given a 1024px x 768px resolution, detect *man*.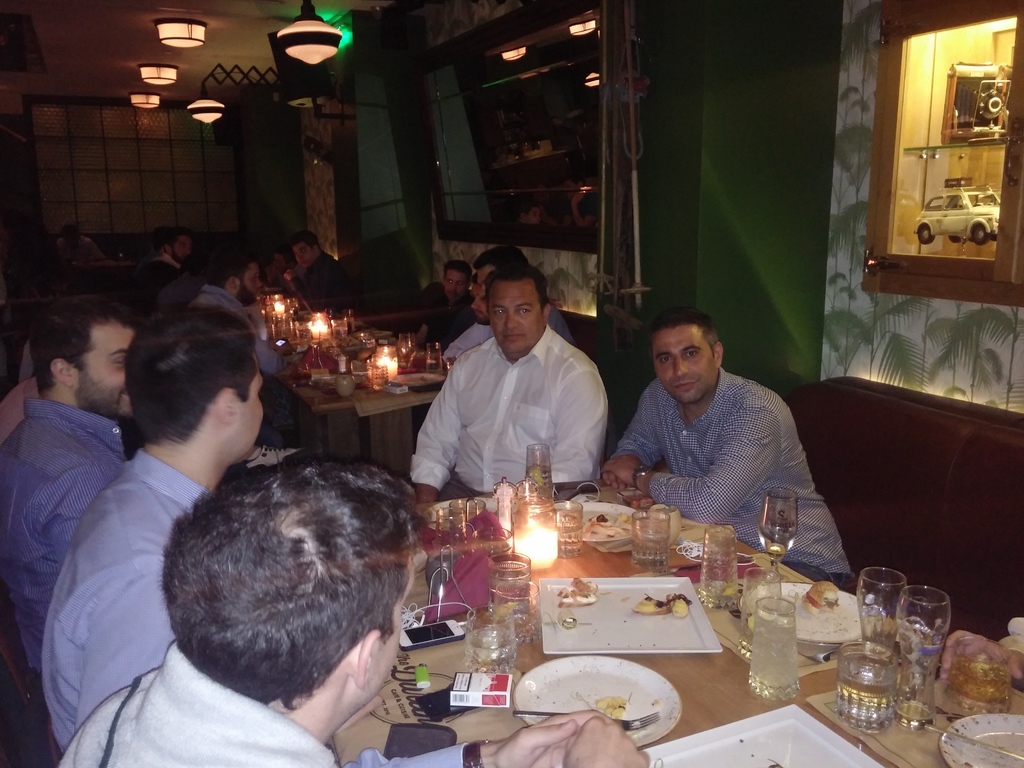
<region>438, 271, 503, 365</region>.
